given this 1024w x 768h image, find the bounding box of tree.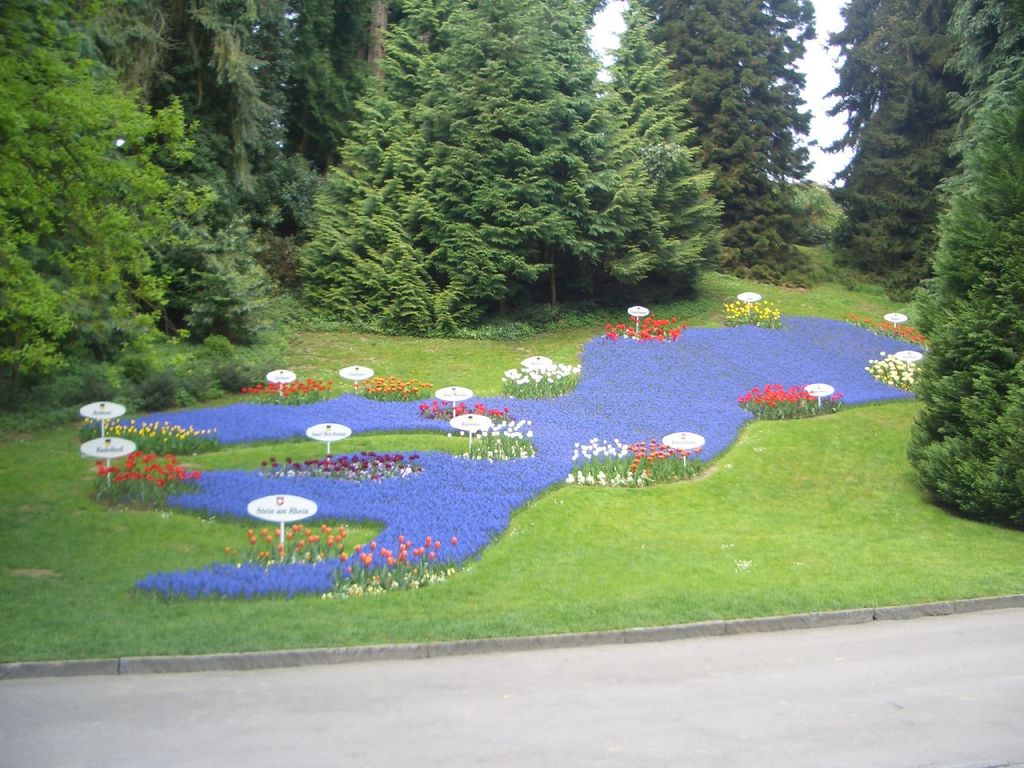
<bbox>809, 0, 954, 274</bbox>.
